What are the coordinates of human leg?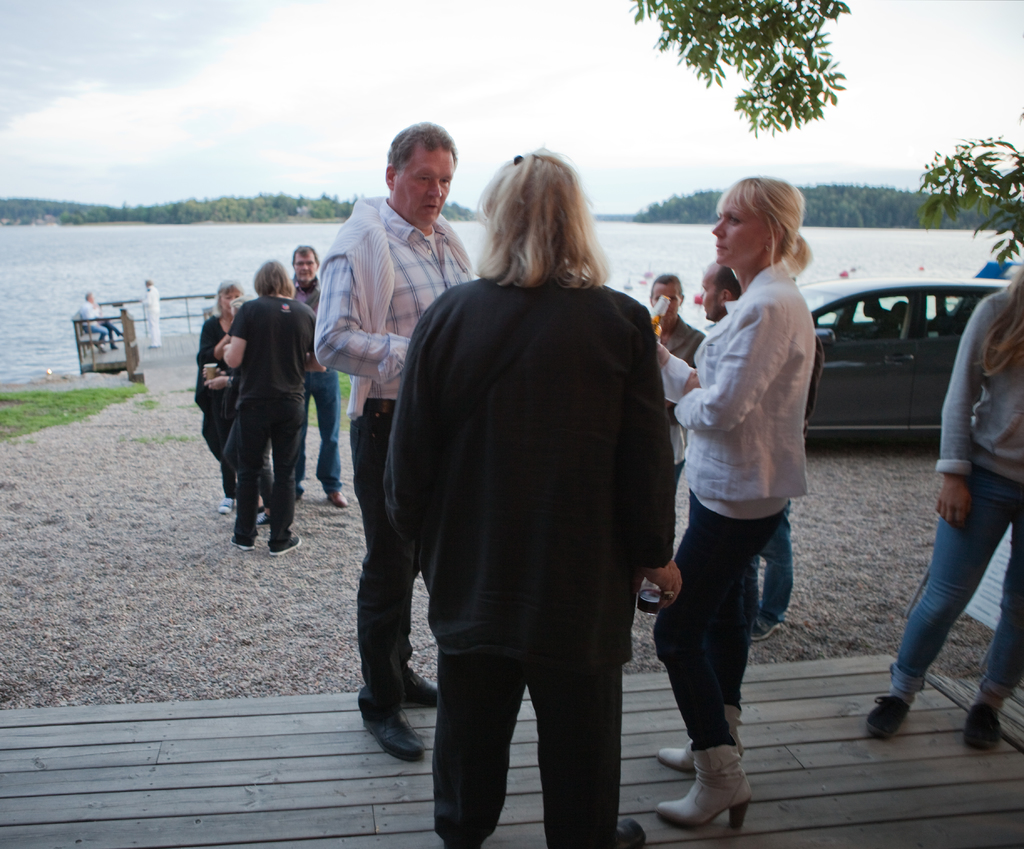
<box>865,480,1004,731</box>.
